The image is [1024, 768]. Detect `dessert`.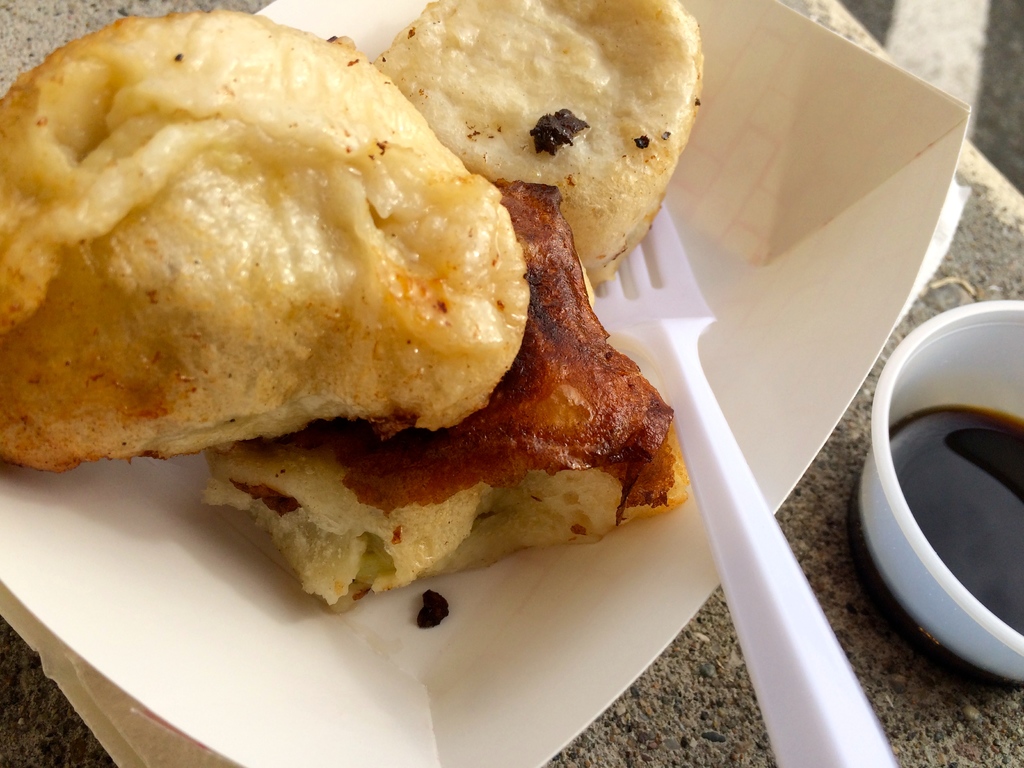
Detection: {"left": 367, "top": 0, "right": 700, "bottom": 275}.
